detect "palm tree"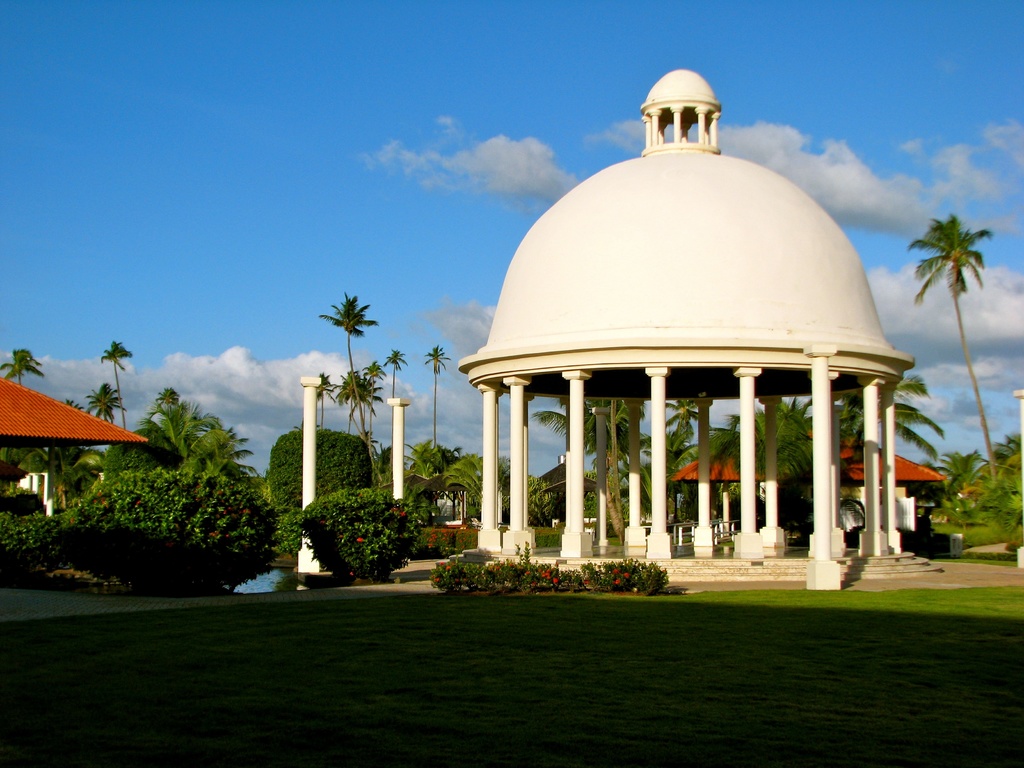
(369, 346, 401, 623)
